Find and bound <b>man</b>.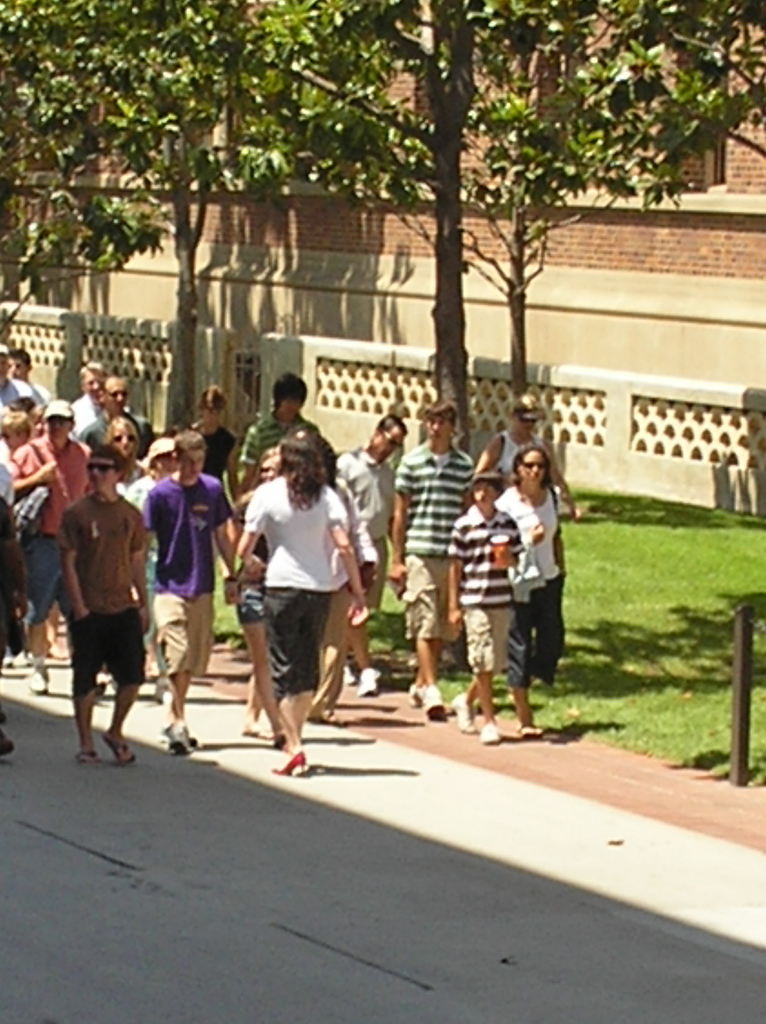
Bound: 6 348 56 398.
